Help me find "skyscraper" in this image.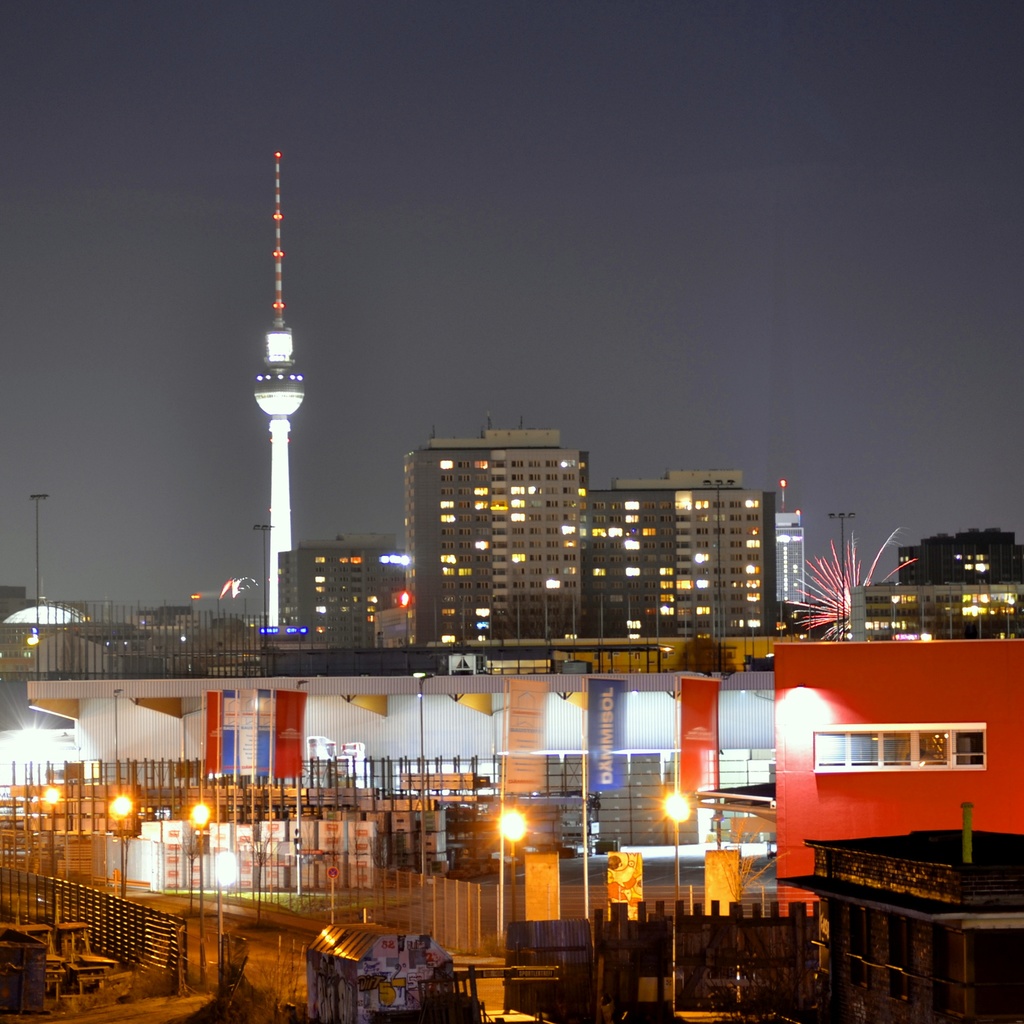
Found it: Rect(894, 577, 1023, 614).
